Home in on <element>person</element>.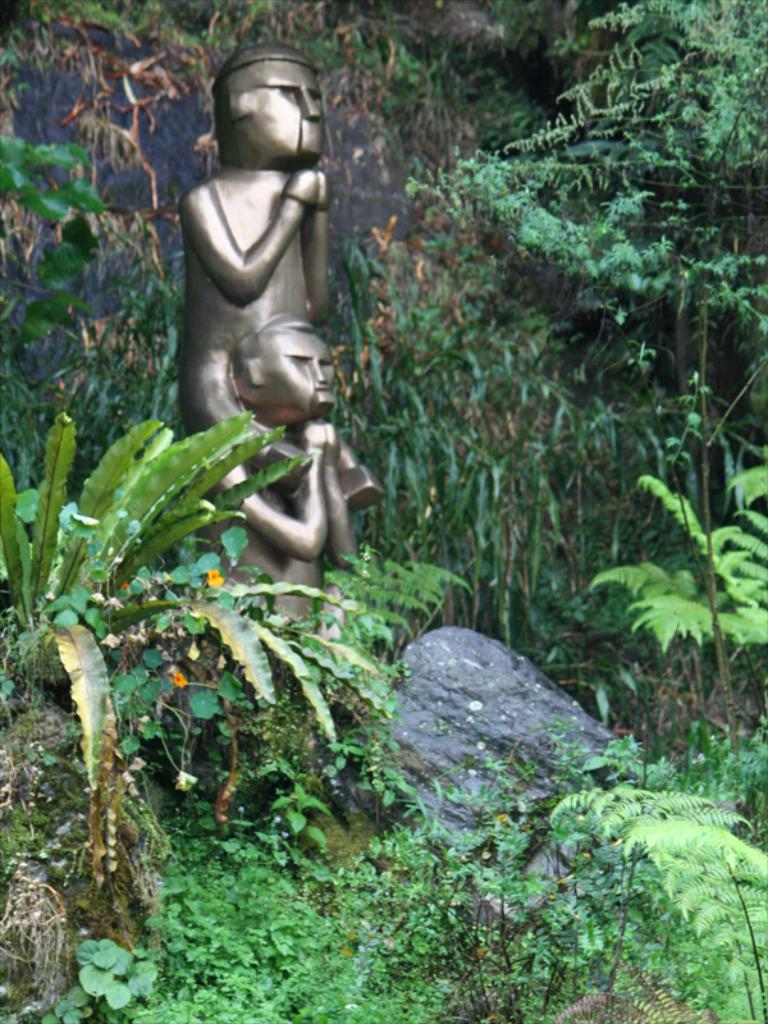
Homed in at box=[201, 315, 357, 627].
